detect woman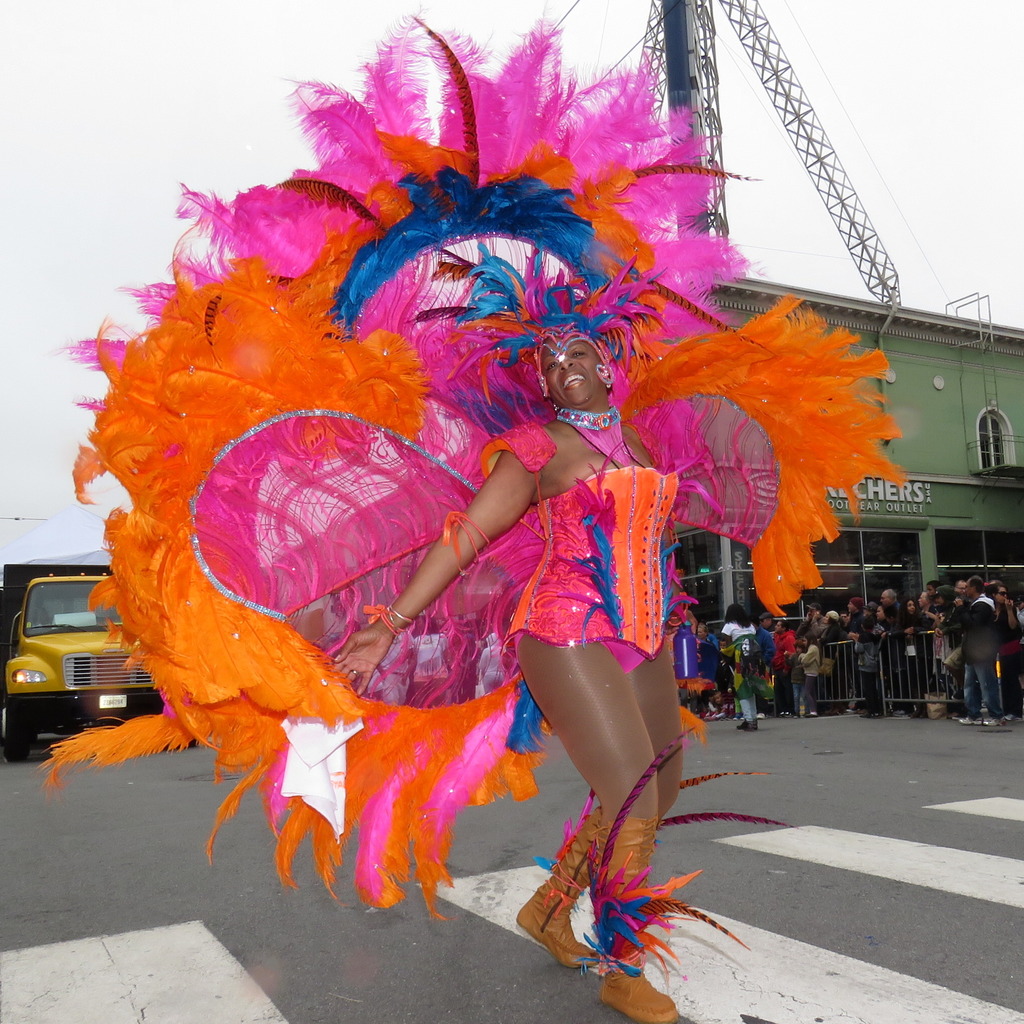
717:602:755:728
